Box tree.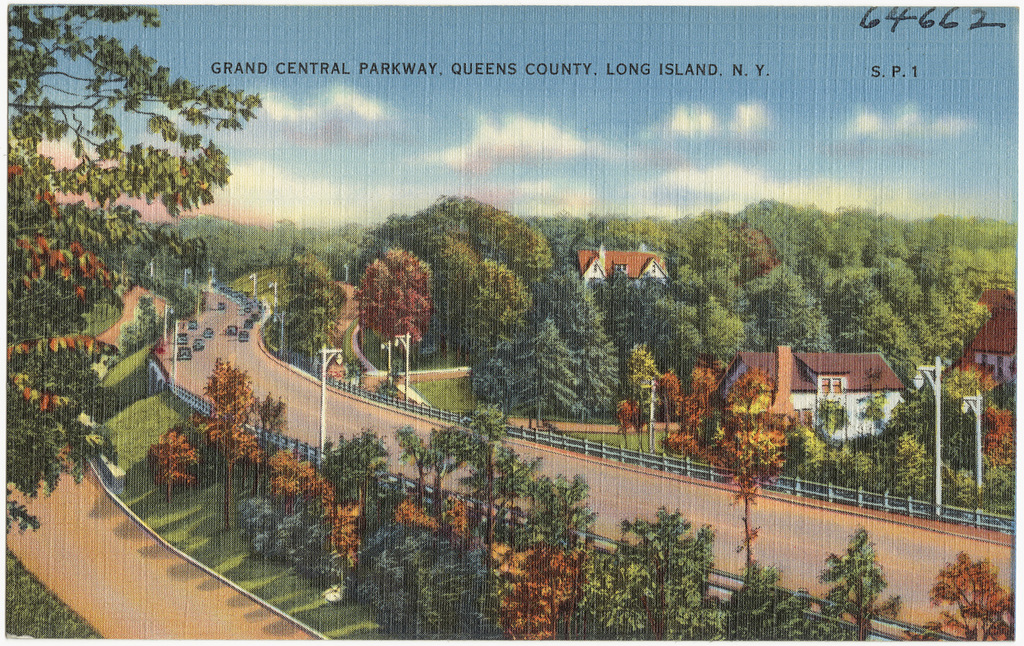
{"x1": 498, "y1": 452, "x2": 541, "y2": 618}.
